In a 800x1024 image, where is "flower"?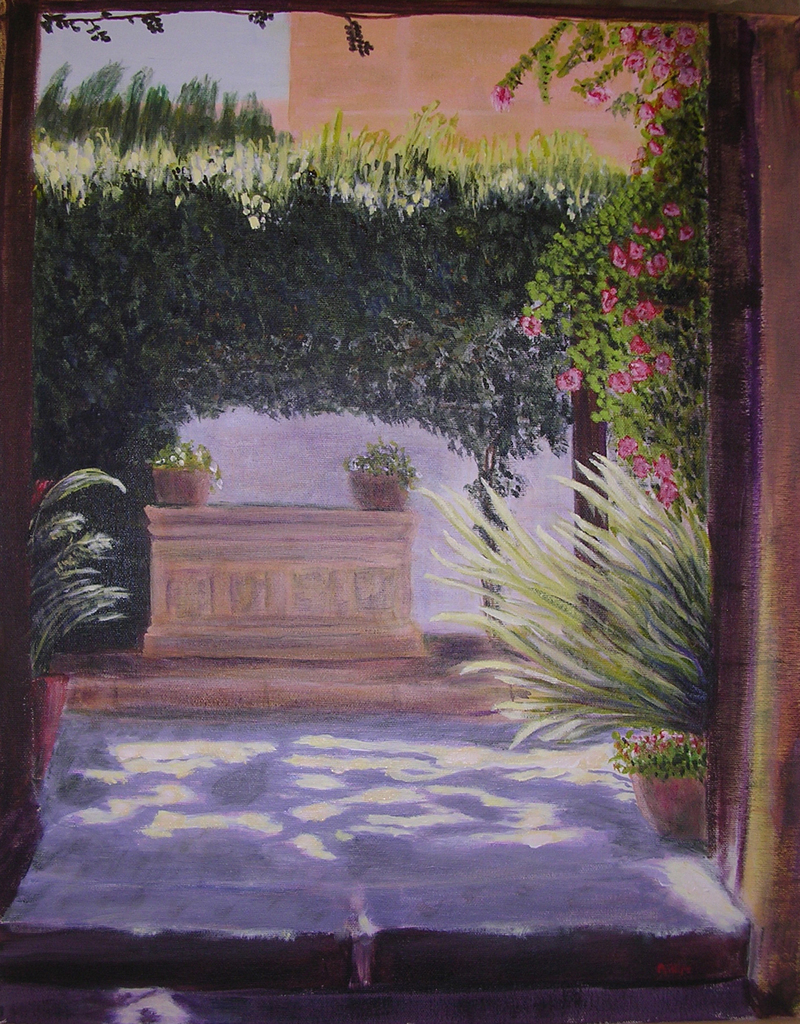
bbox=[634, 300, 666, 321].
